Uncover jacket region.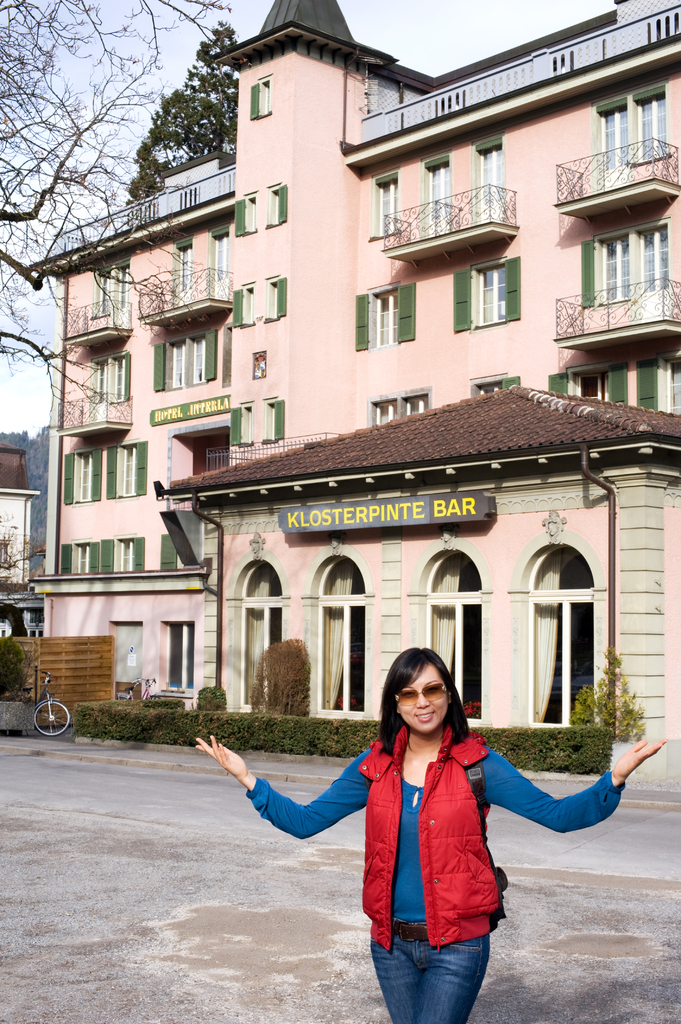
Uncovered: x1=353, y1=723, x2=500, y2=947.
